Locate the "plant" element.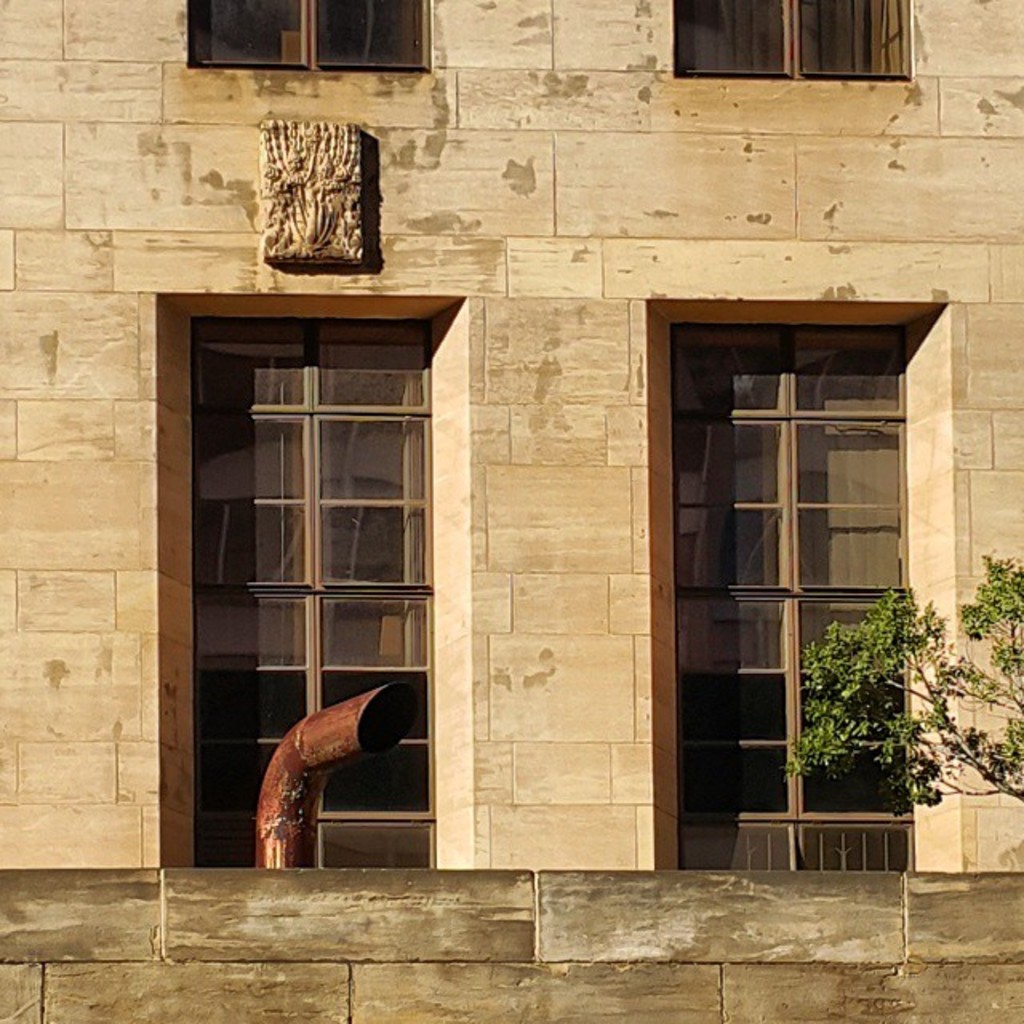
Element bbox: [x1=782, y1=546, x2=1000, y2=843].
